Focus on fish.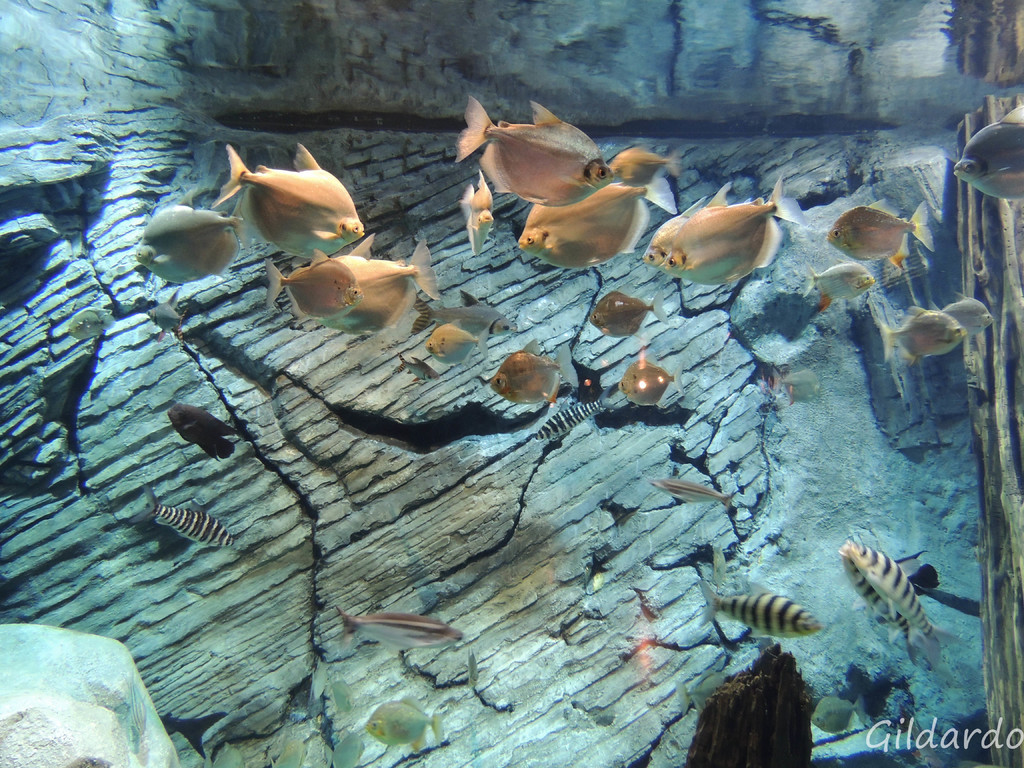
Focused at {"x1": 66, "y1": 307, "x2": 117, "y2": 337}.
